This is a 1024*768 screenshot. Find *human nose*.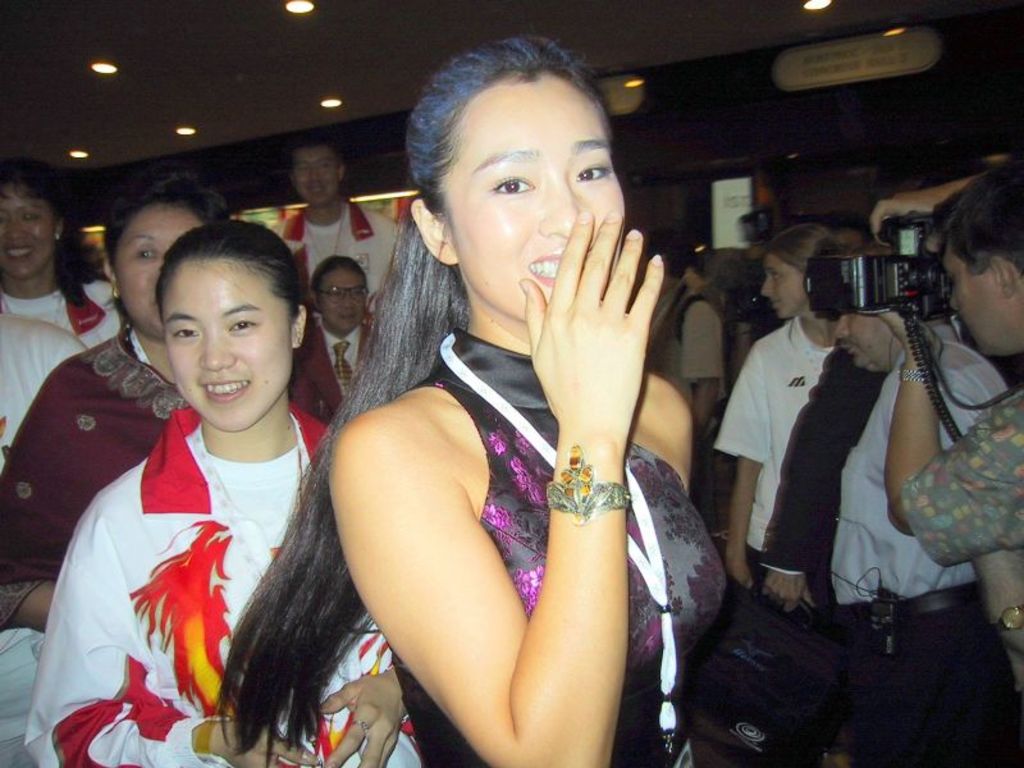
Bounding box: rect(947, 291, 960, 314).
